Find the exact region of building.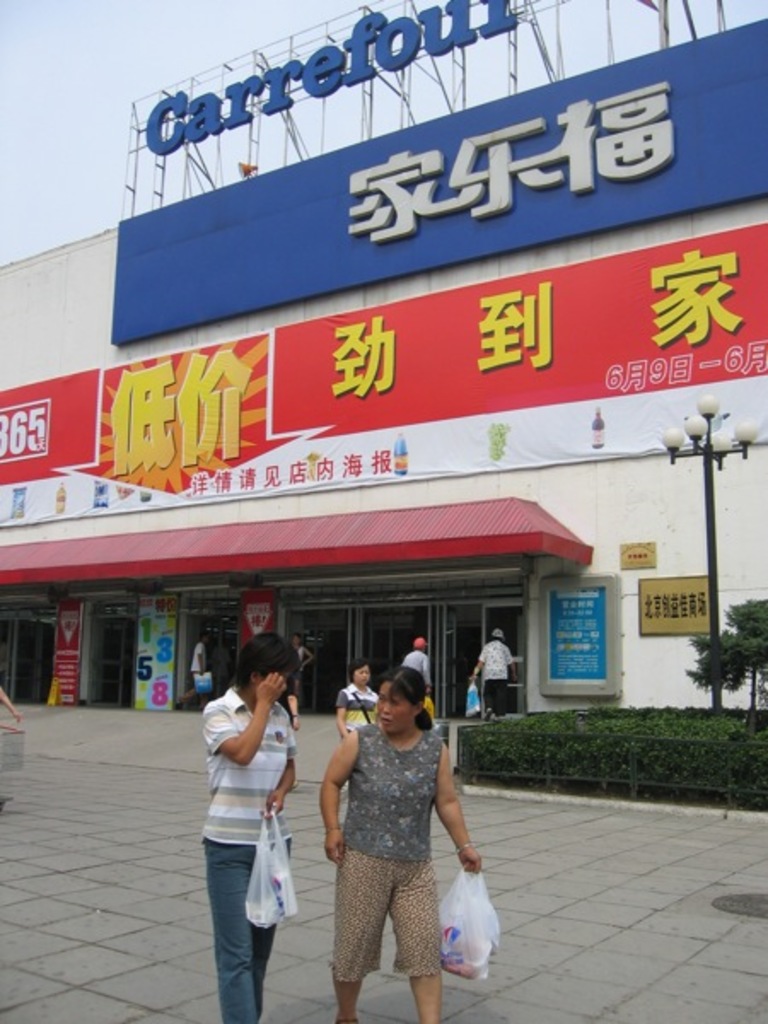
Exact region: crop(0, 14, 766, 713).
